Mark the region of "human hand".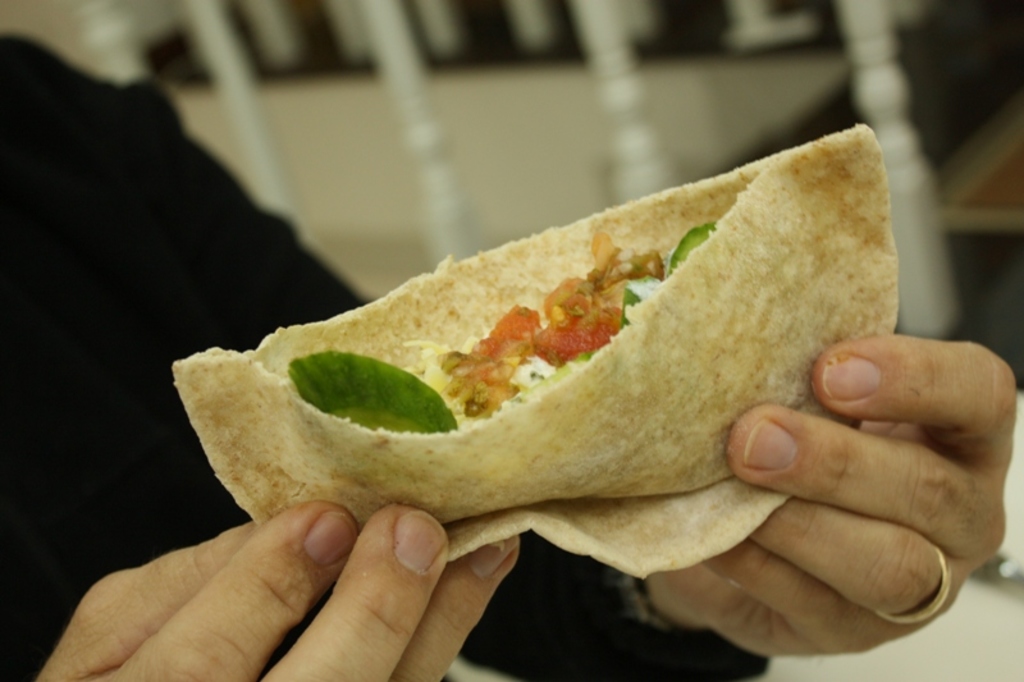
Region: {"left": 29, "top": 481, "right": 562, "bottom": 681}.
